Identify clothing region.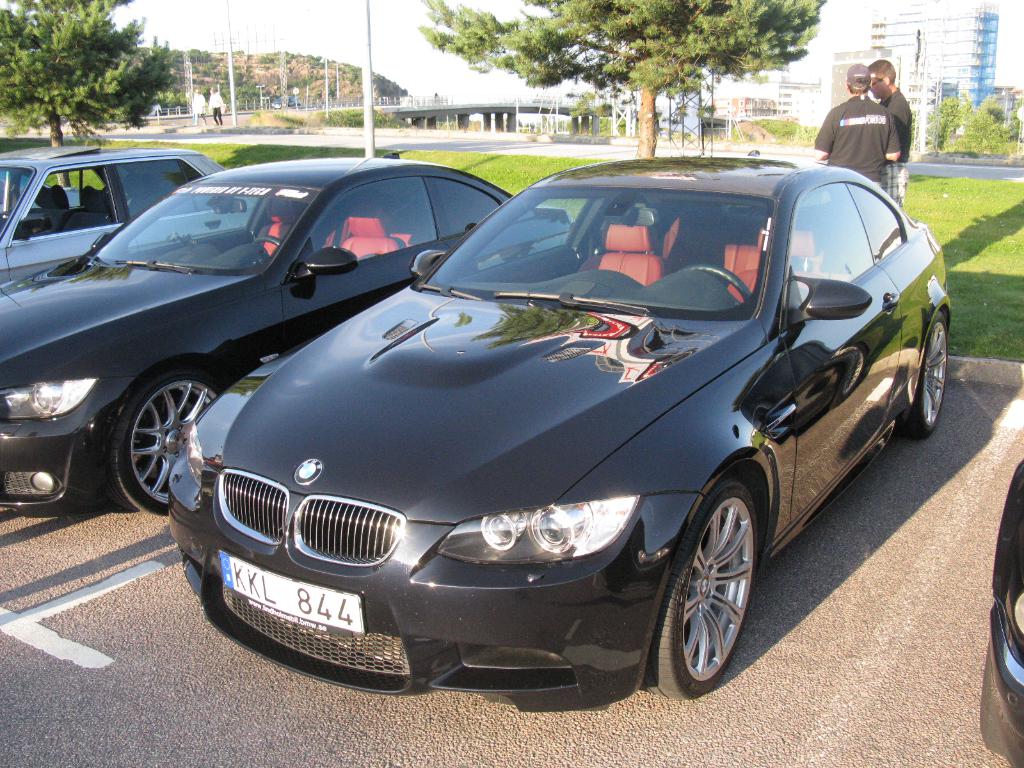
Region: 878 90 909 199.
